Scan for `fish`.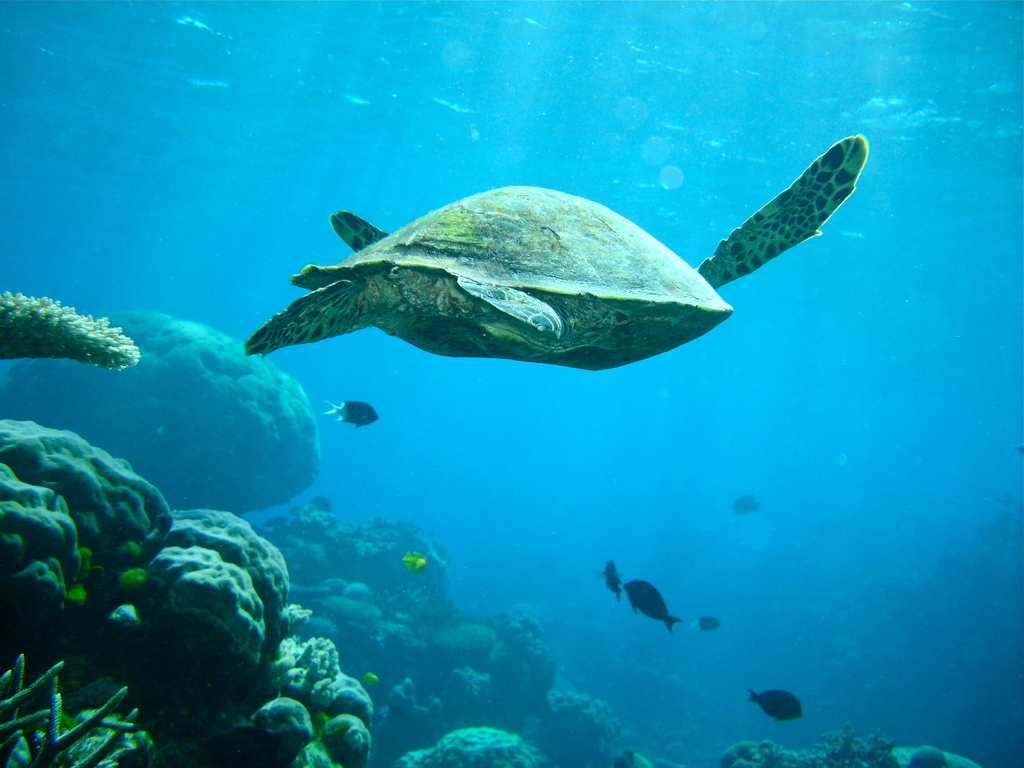
Scan result: pyautogui.locateOnScreen(403, 553, 427, 573).
